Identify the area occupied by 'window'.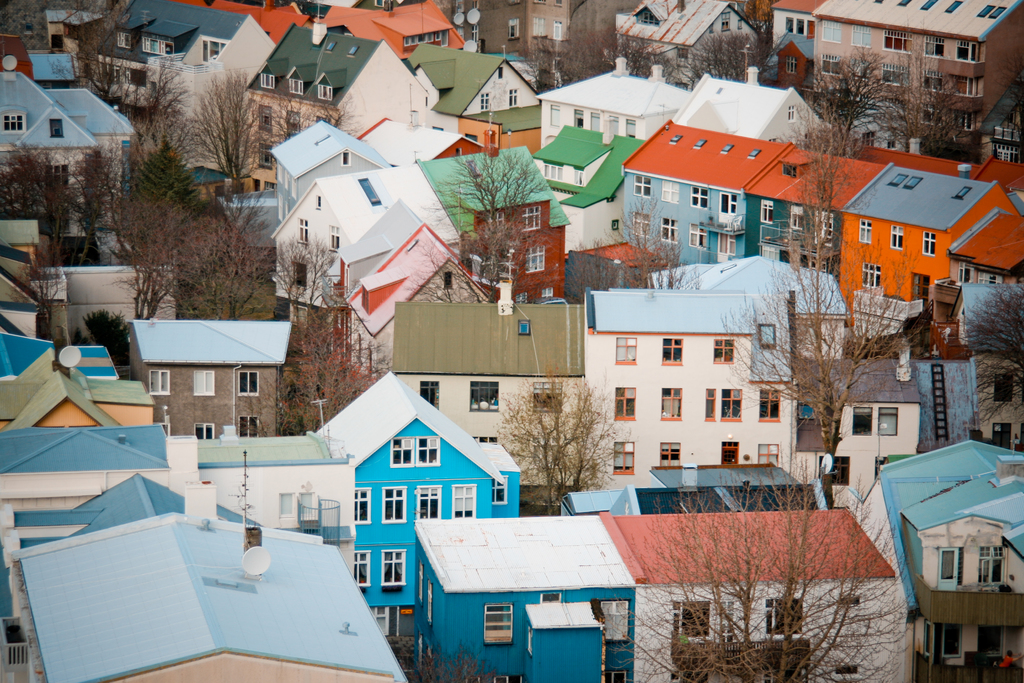
Area: box=[796, 18, 803, 36].
